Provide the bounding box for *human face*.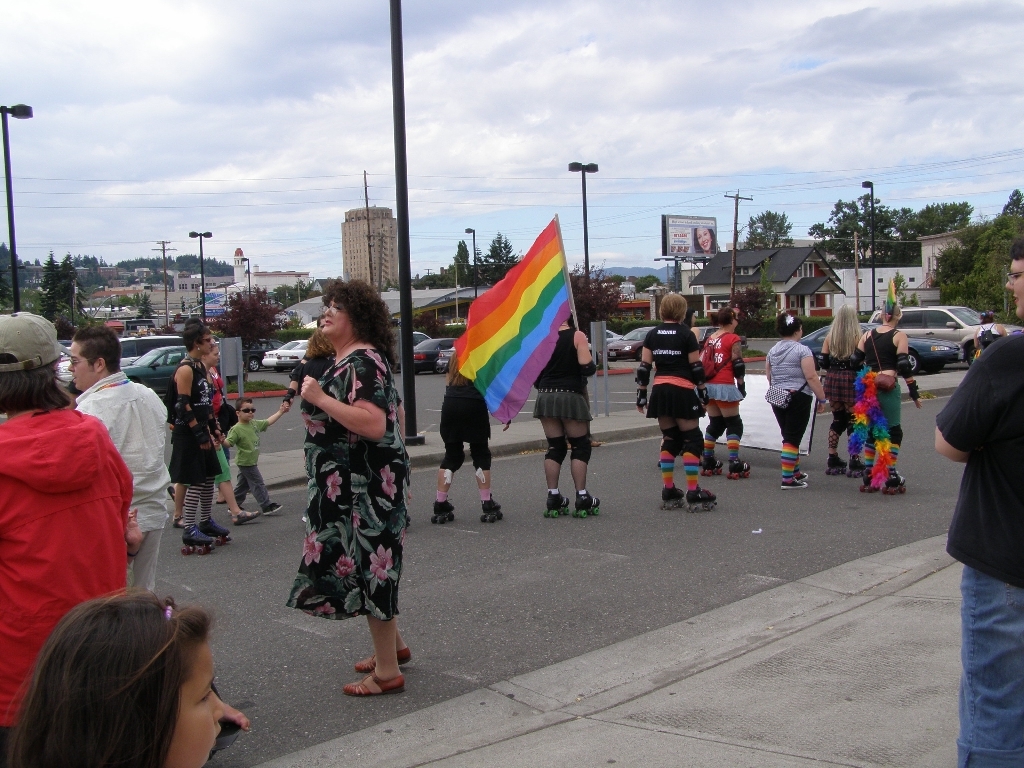
70:344:90:396.
